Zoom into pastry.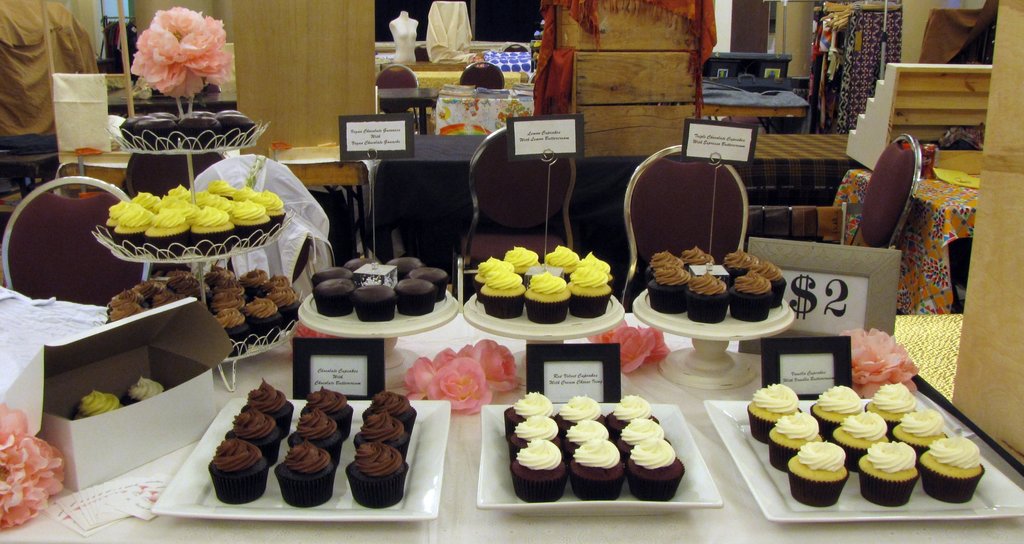
Zoom target: 349,440,410,508.
